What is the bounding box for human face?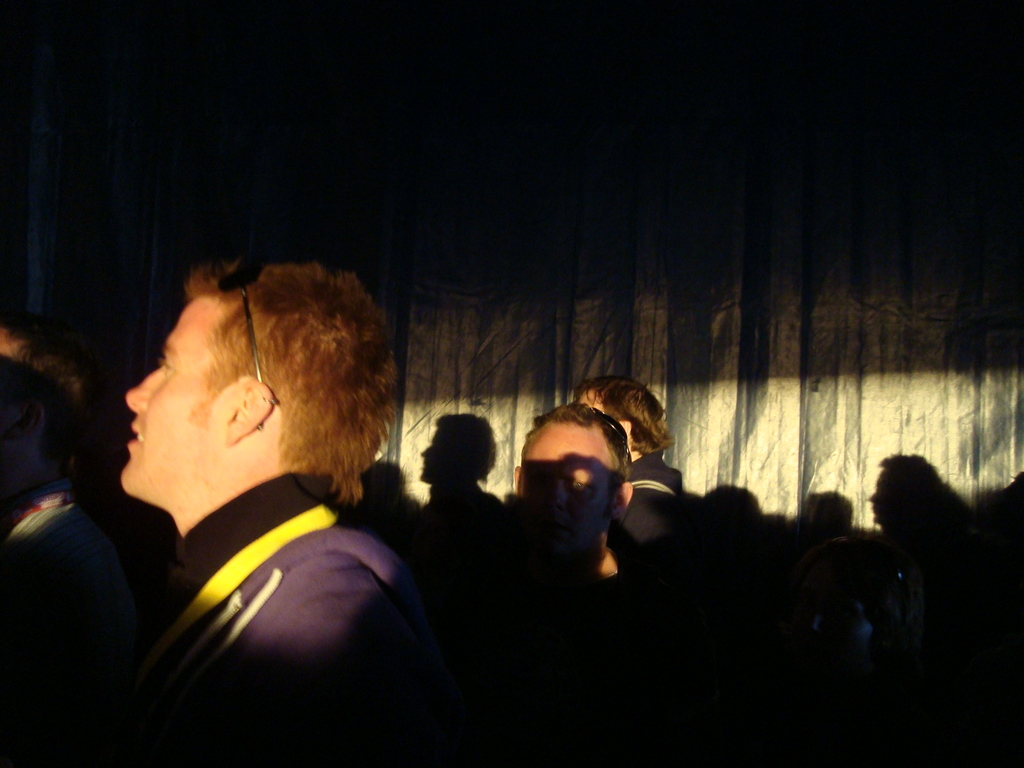
(123,298,224,490).
